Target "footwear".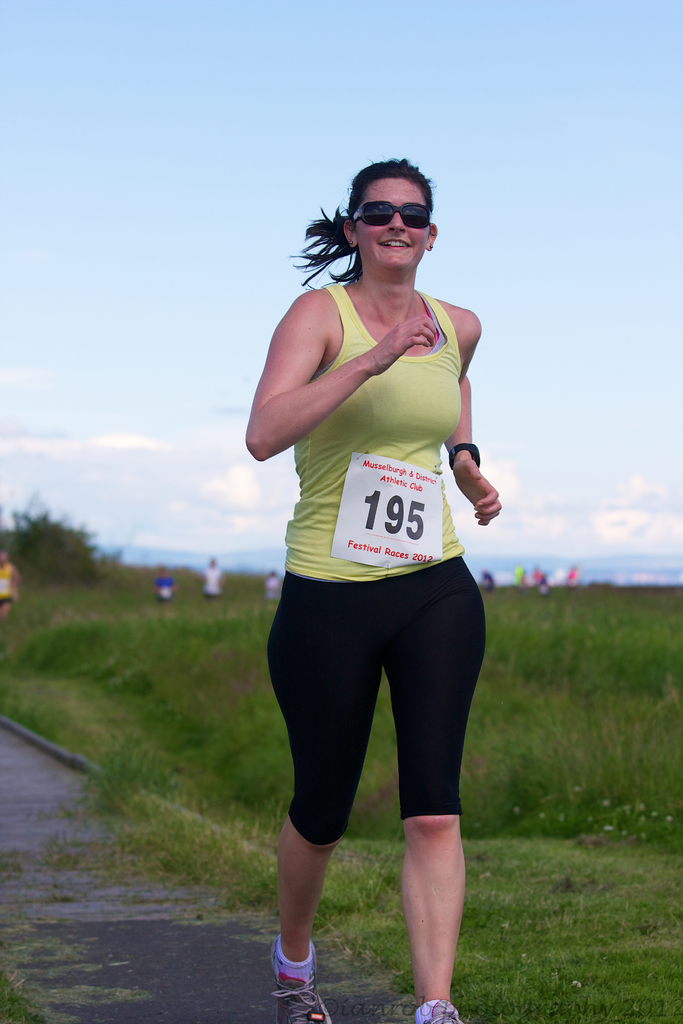
Target region: <region>402, 980, 463, 1023</region>.
